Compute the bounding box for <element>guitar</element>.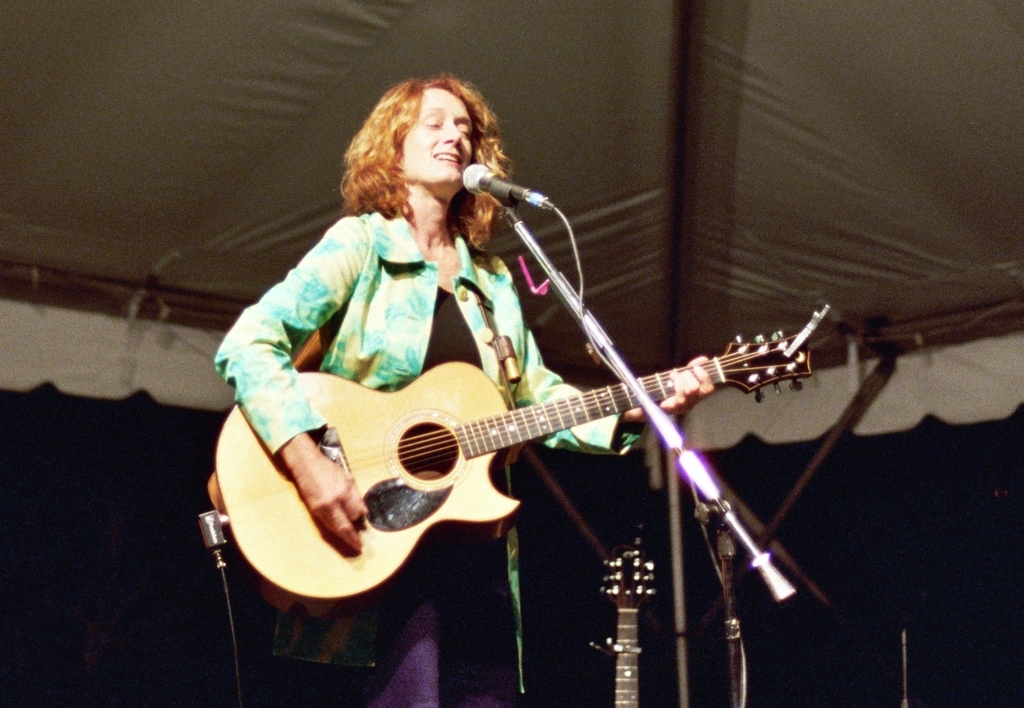
[216, 308, 828, 588].
